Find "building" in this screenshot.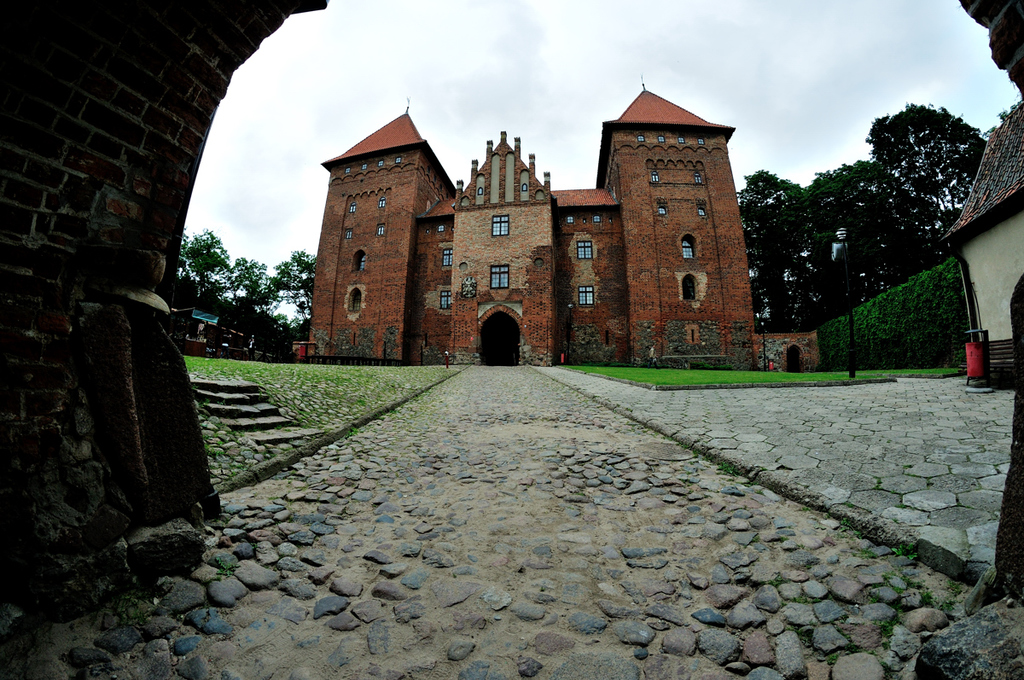
The bounding box for "building" is box(168, 311, 254, 351).
